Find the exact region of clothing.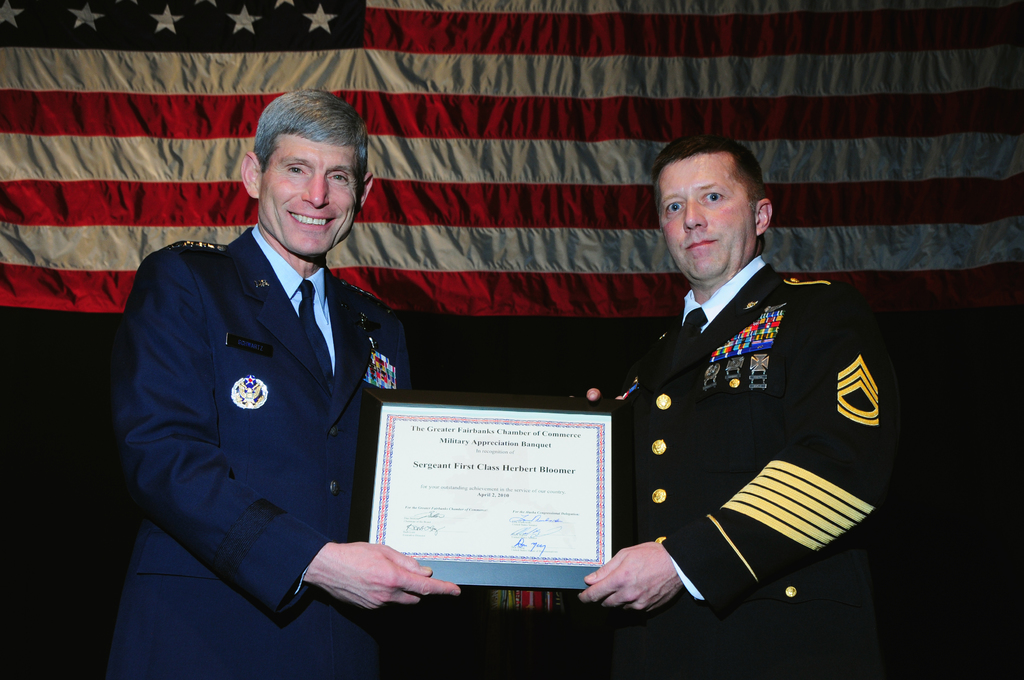
Exact region: pyautogui.locateOnScreen(575, 251, 888, 667).
